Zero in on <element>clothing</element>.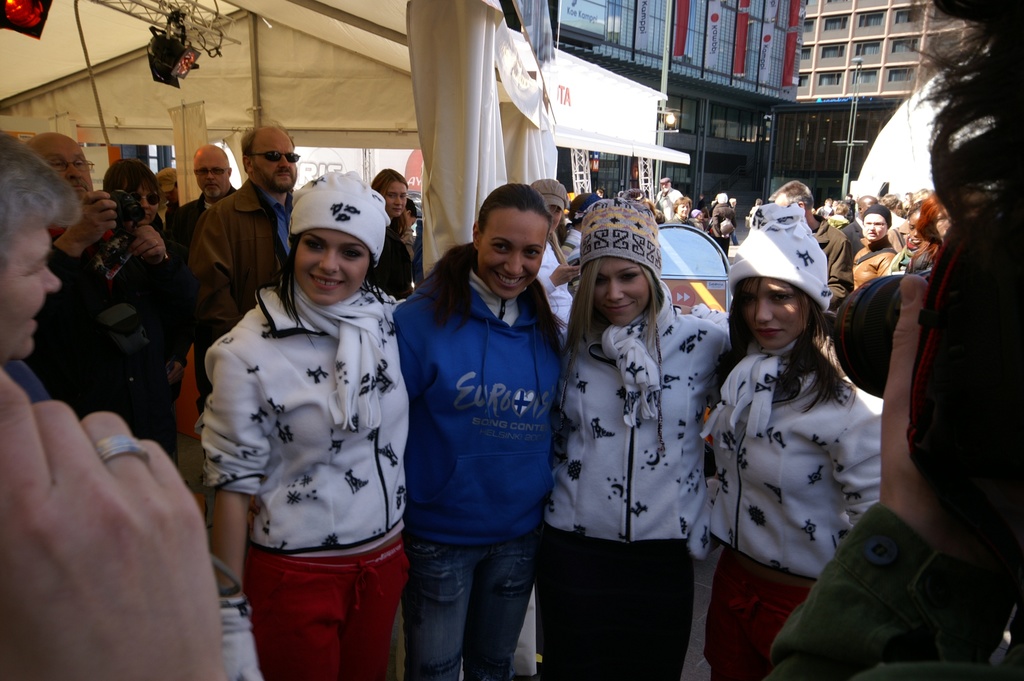
Zeroed in: <box>192,167,416,680</box>.
